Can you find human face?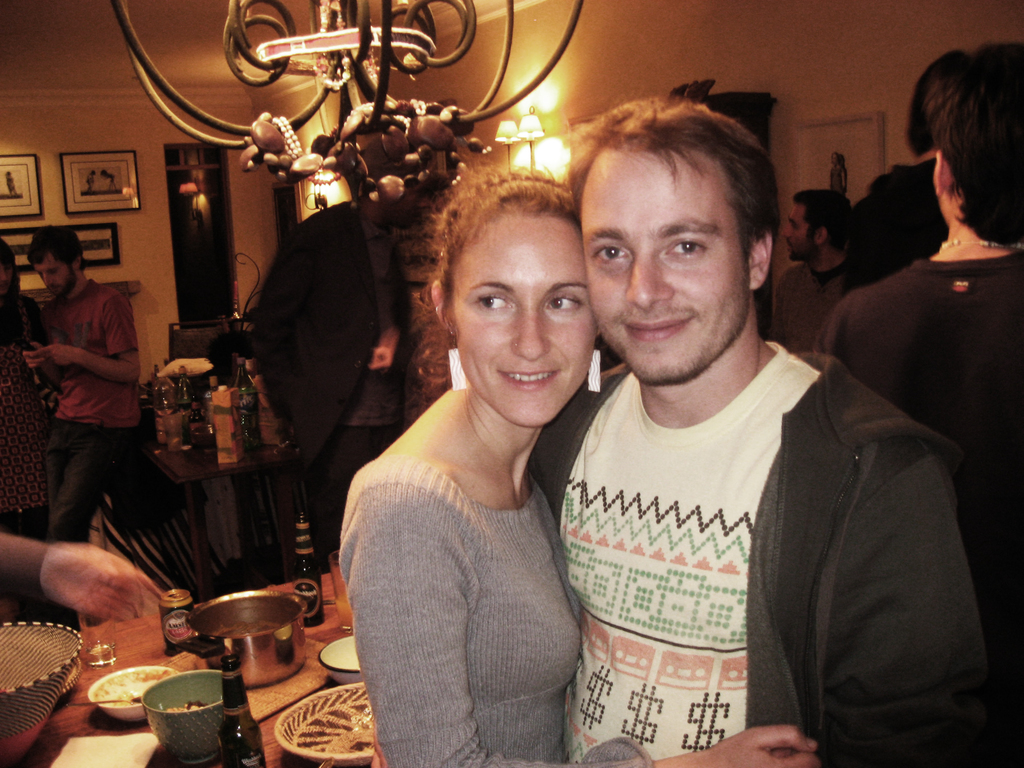
Yes, bounding box: (454,209,596,426).
